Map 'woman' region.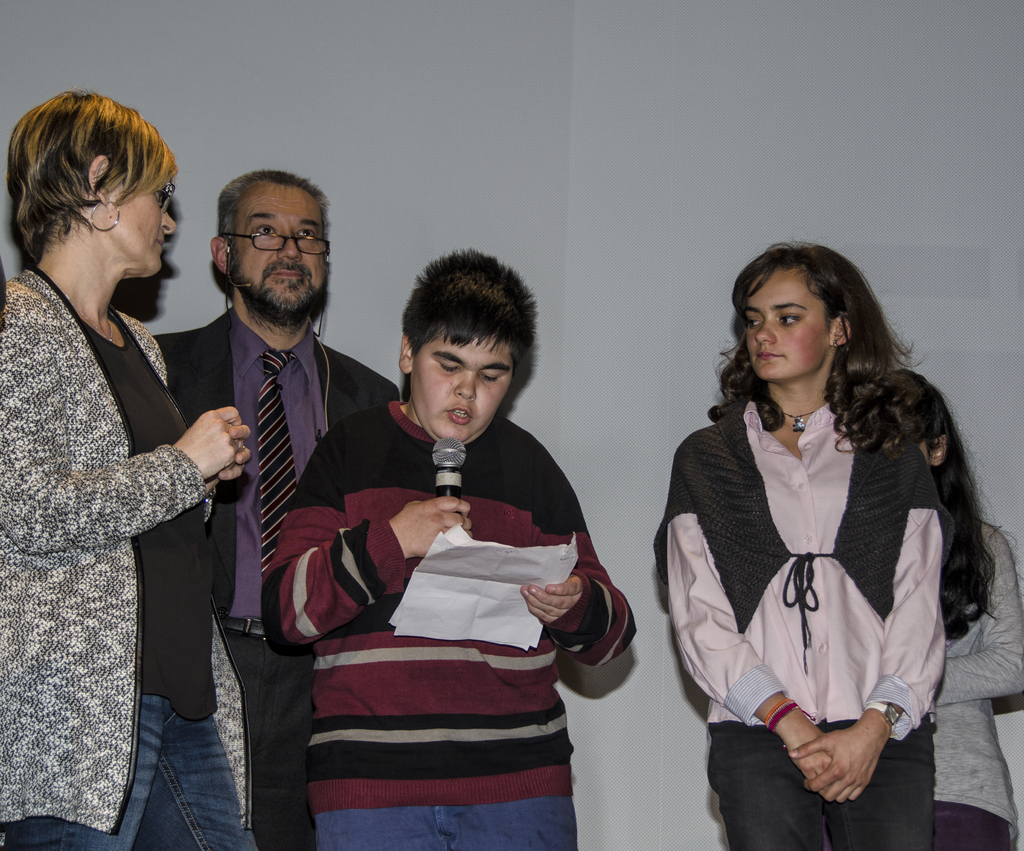
Mapped to 658 241 975 832.
